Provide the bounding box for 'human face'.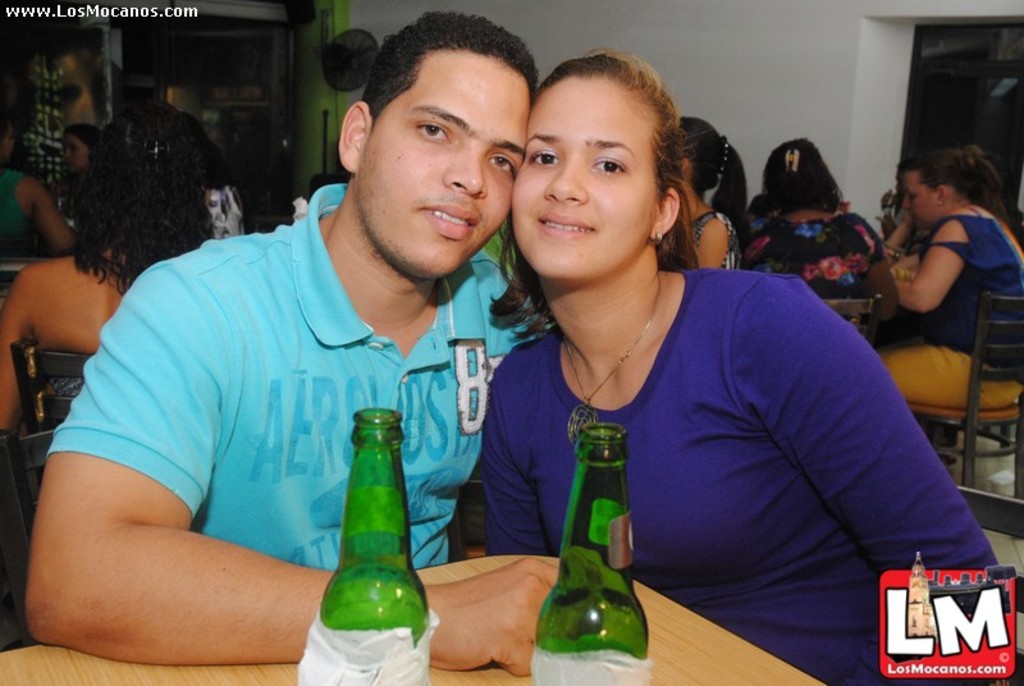
[x1=509, y1=76, x2=664, y2=284].
